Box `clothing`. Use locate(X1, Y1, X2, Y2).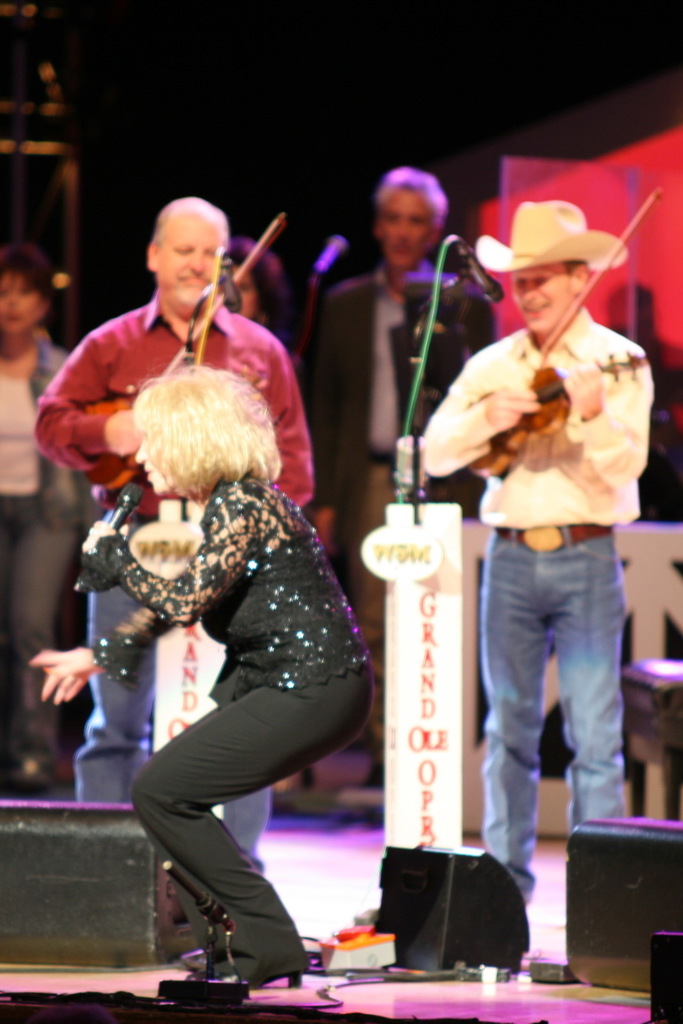
locate(414, 308, 654, 876).
